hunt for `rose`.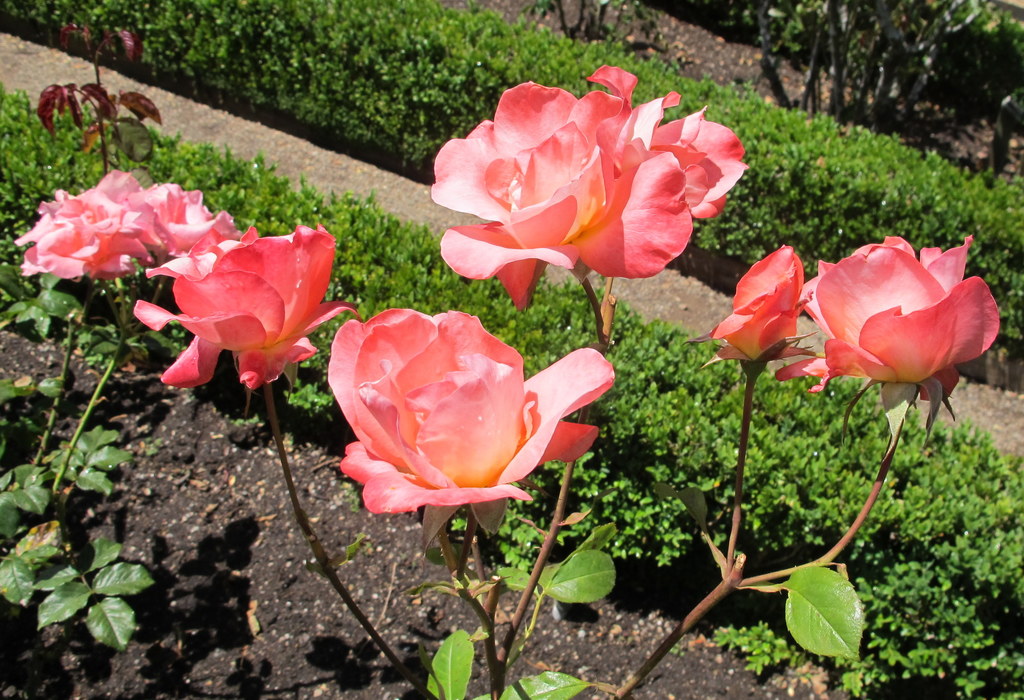
Hunted down at (x1=324, y1=306, x2=616, y2=518).
